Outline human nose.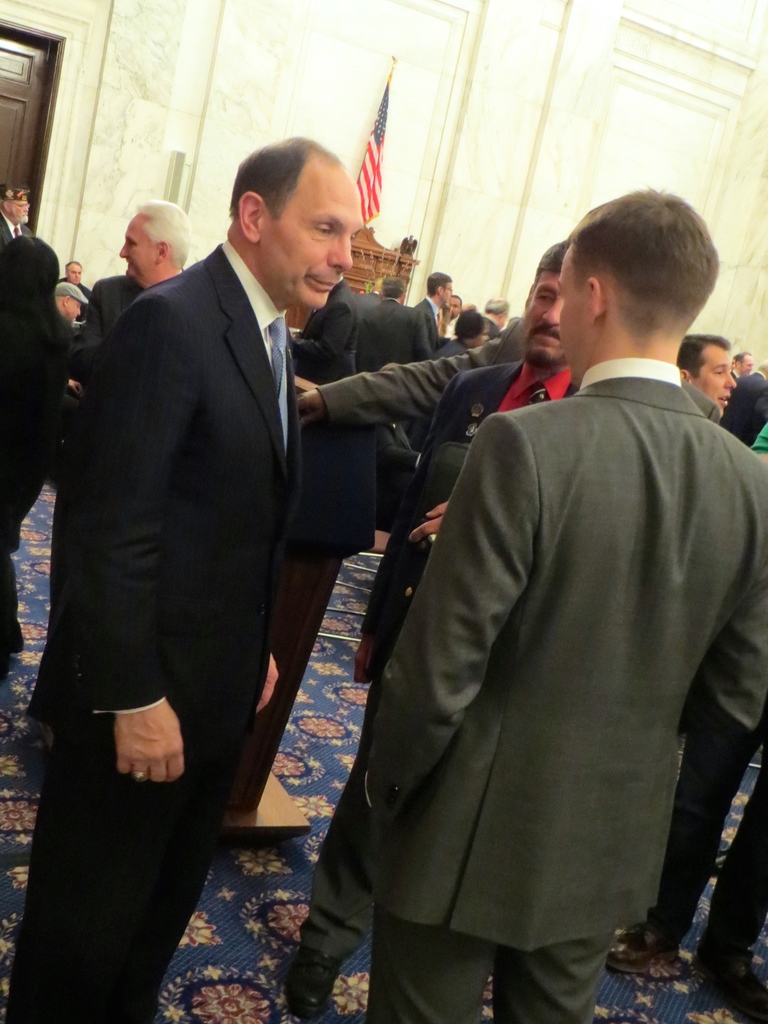
Outline: 723, 372, 739, 389.
